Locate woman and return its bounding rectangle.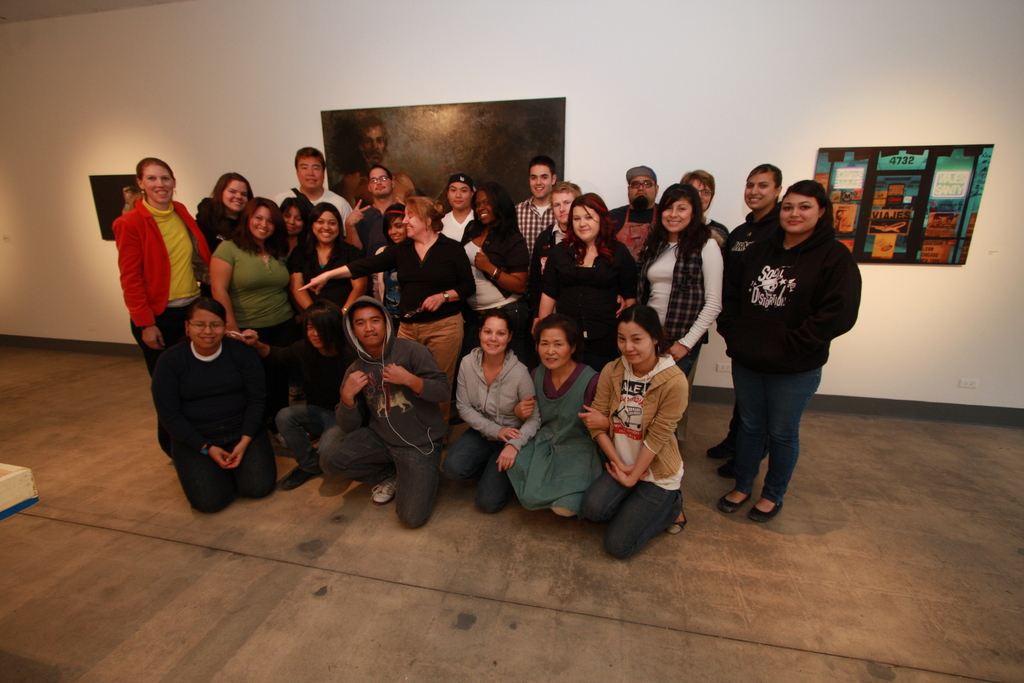
(x1=299, y1=198, x2=477, y2=421).
